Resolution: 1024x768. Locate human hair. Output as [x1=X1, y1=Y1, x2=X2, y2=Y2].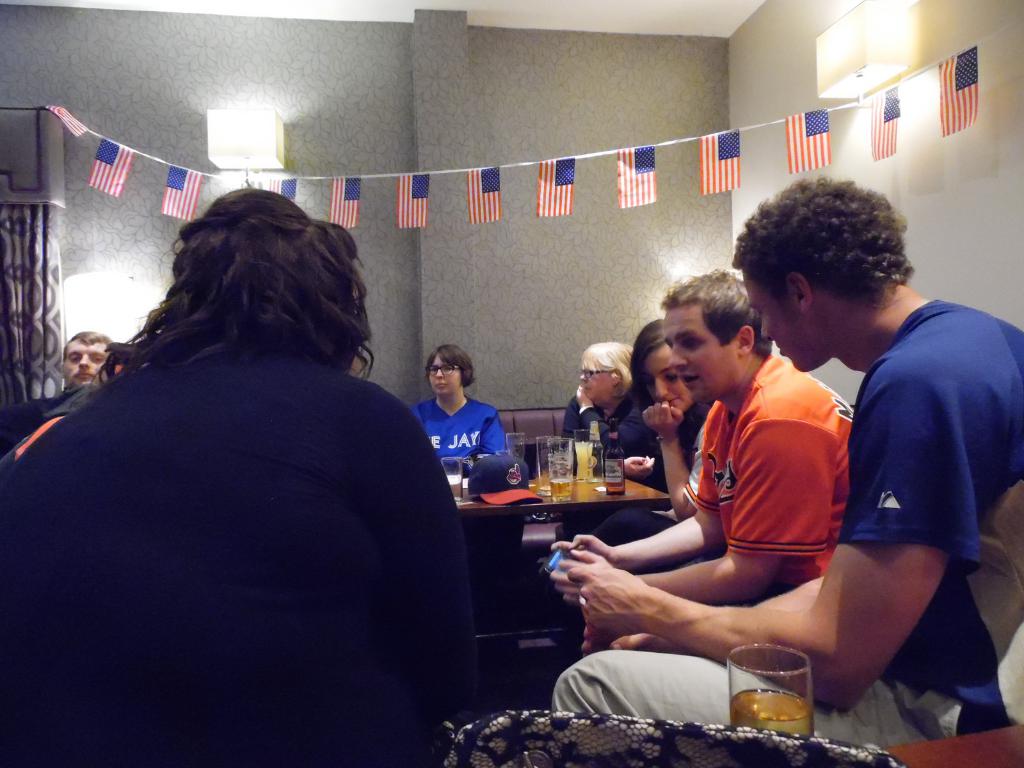
[x1=657, y1=266, x2=772, y2=356].
